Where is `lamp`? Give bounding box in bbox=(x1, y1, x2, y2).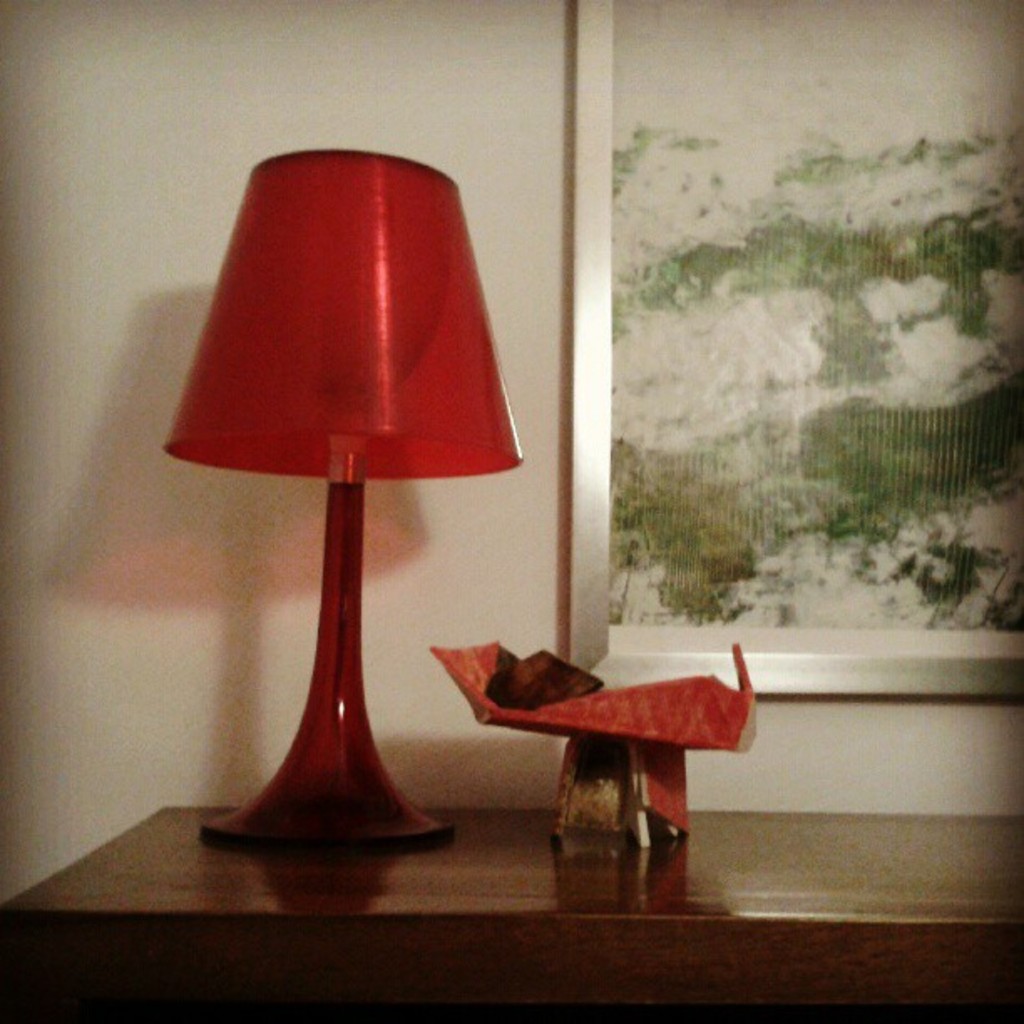
bbox=(184, 134, 545, 919).
